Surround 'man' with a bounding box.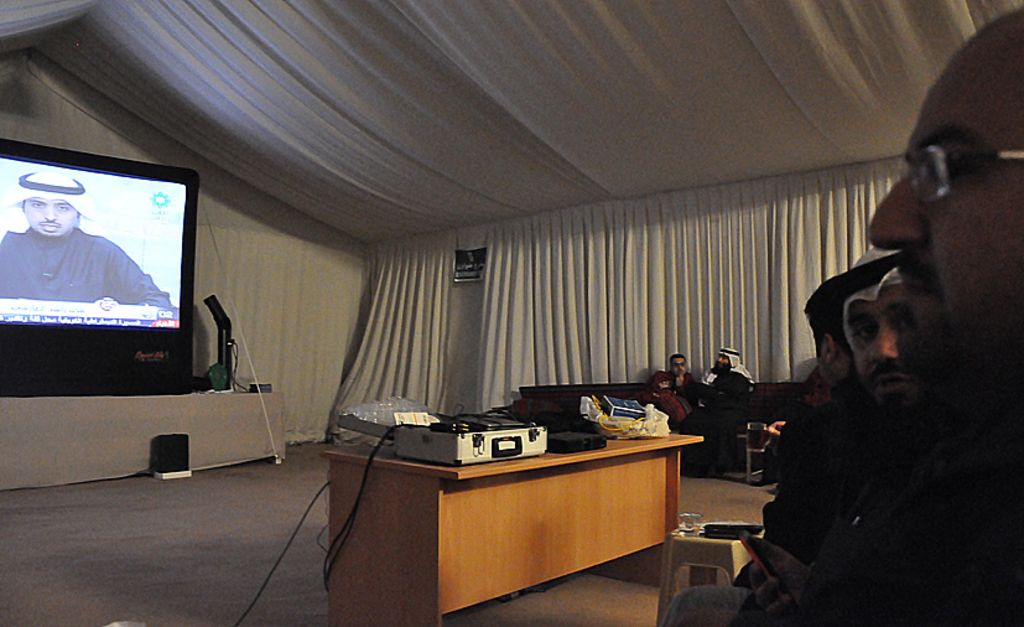
[left=691, top=346, right=755, bottom=442].
